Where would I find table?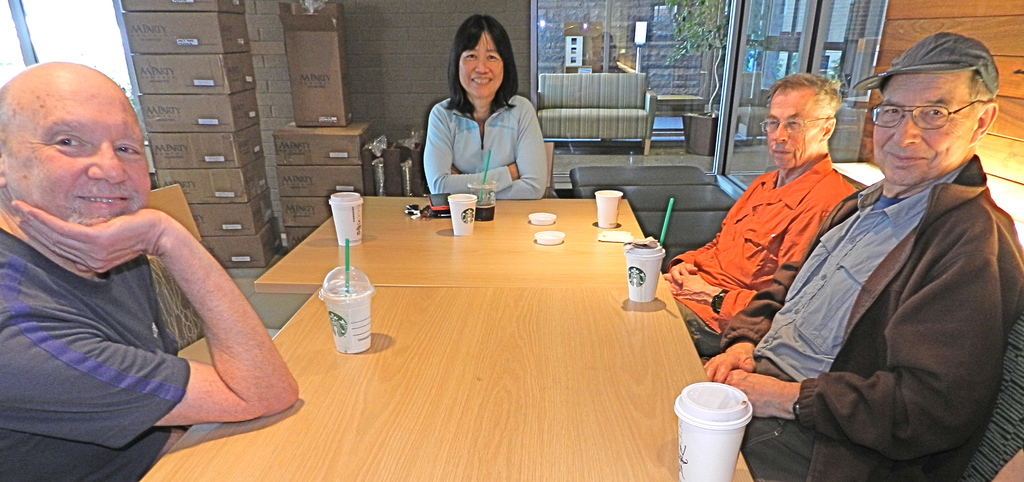
At box(138, 292, 751, 481).
